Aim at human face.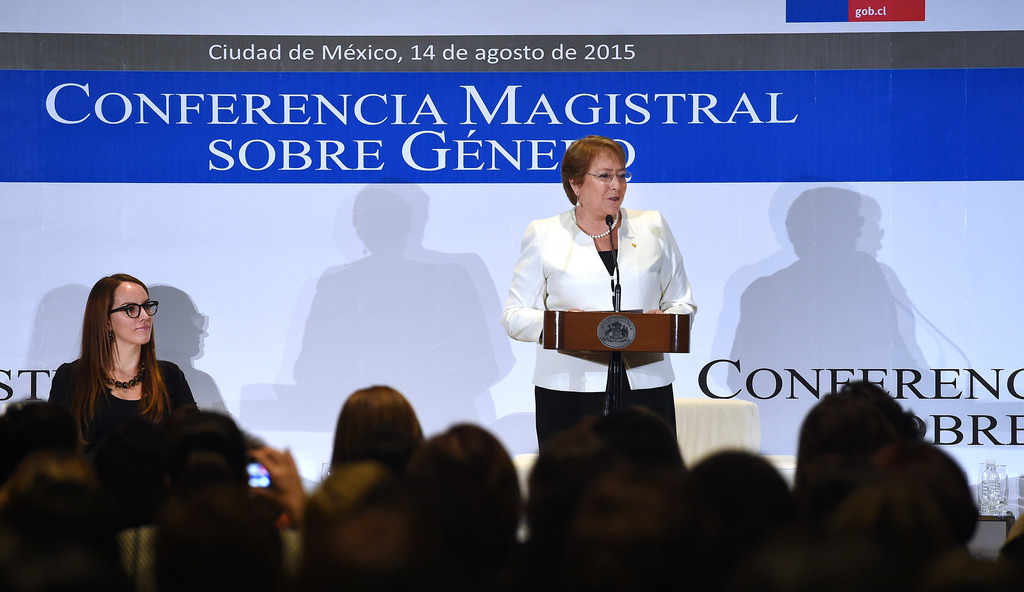
Aimed at region(577, 146, 629, 220).
